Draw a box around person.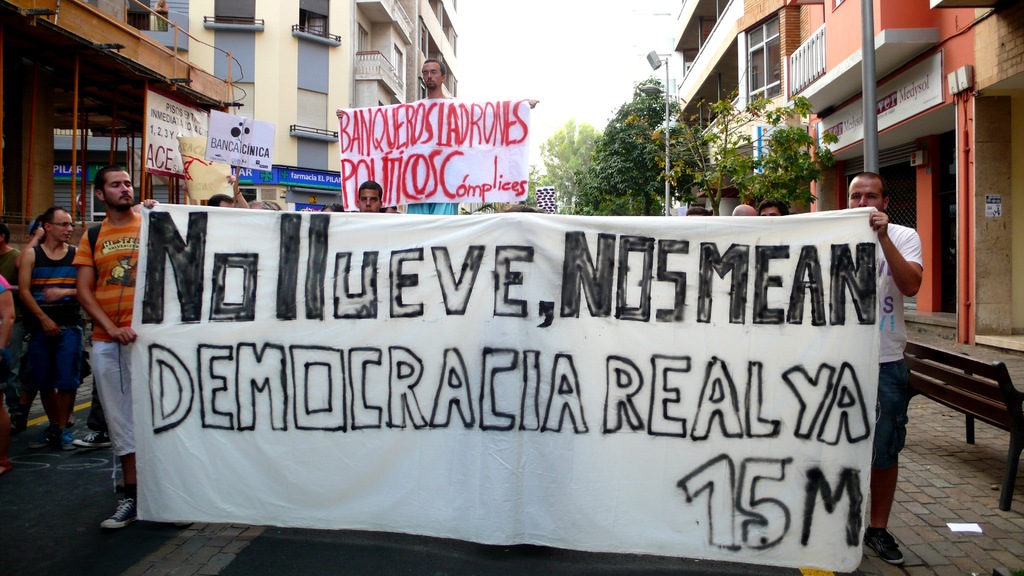
select_region(22, 182, 111, 458).
